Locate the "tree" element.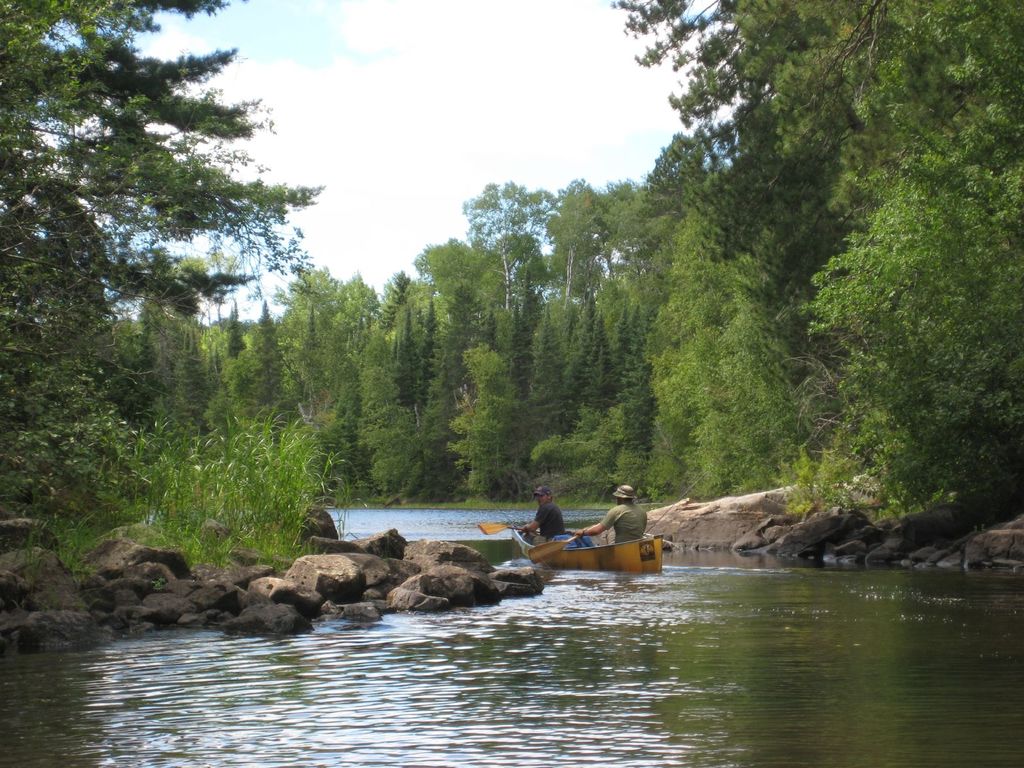
Element bbox: [x1=609, y1=319, x2=664, y2=478].
